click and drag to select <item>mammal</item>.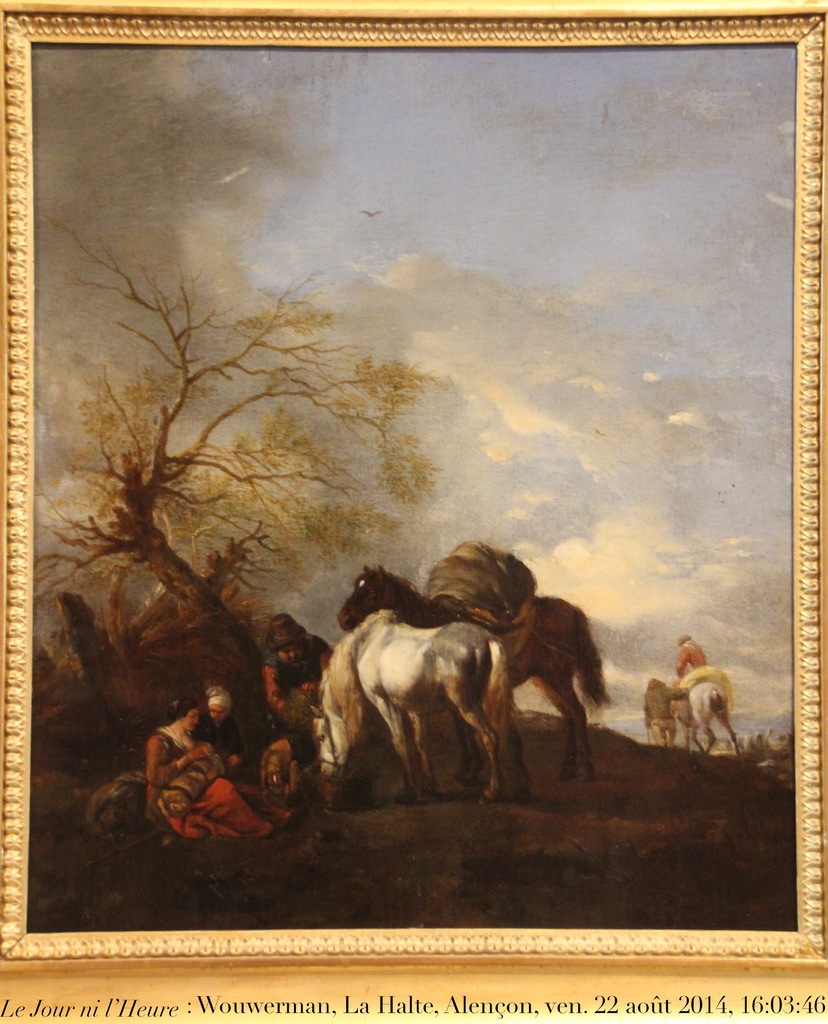
Selection: <region>195, 685, 253, 774</region>.
